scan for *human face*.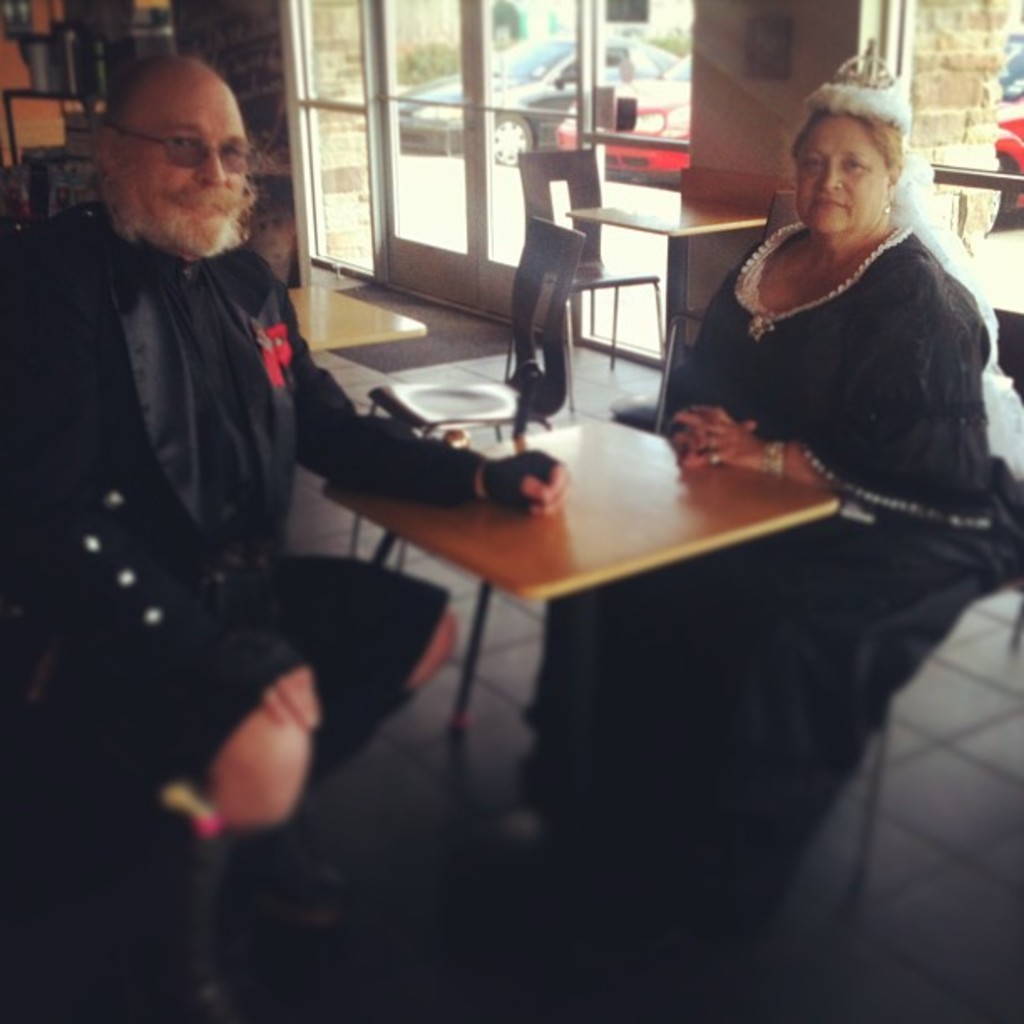
Scan result: BBox(87, 59, 253, 258).
